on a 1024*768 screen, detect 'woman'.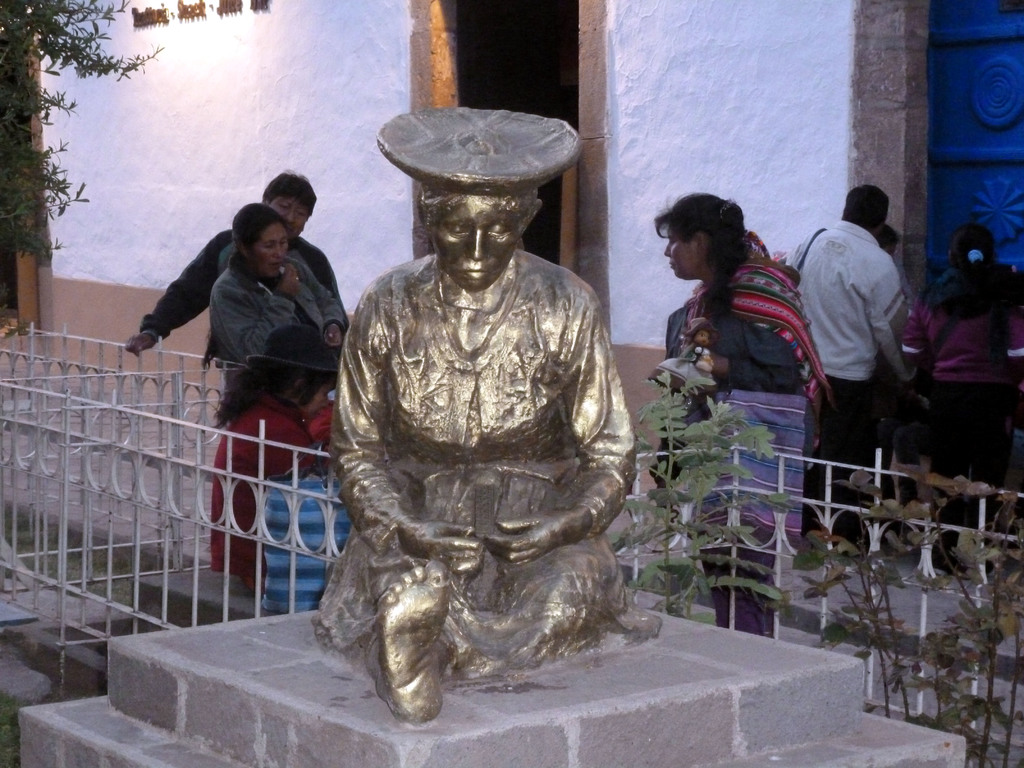
<box>127,172,351,361</box>.
